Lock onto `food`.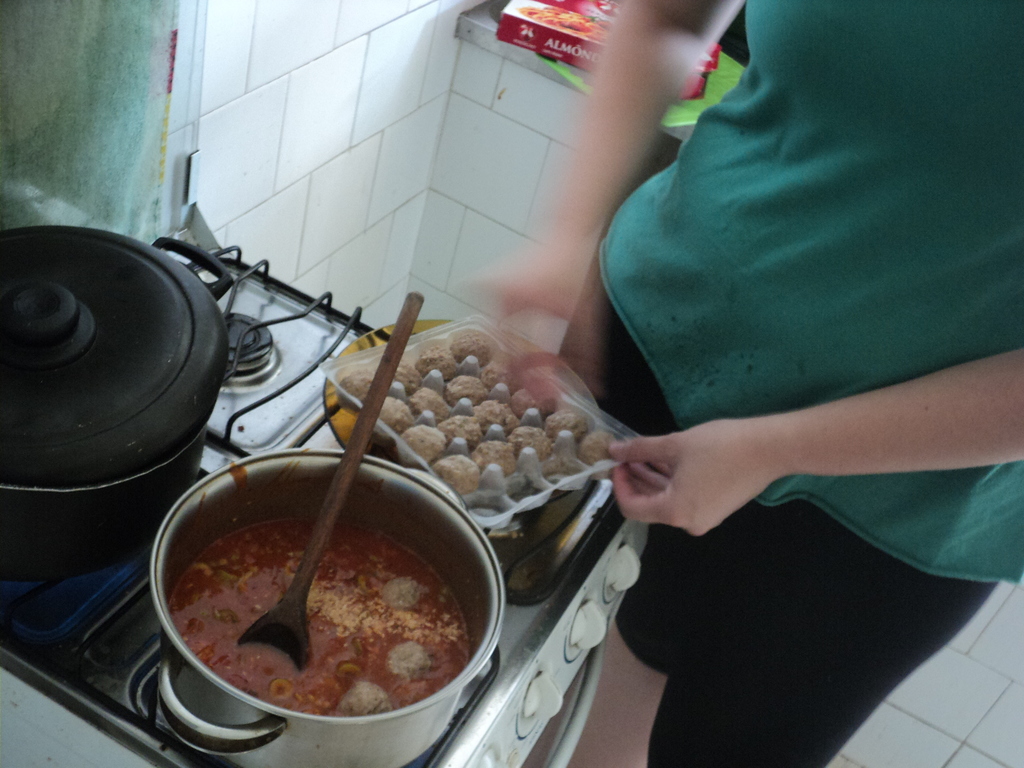
Locked: <box>401,423,445,464</box>.
